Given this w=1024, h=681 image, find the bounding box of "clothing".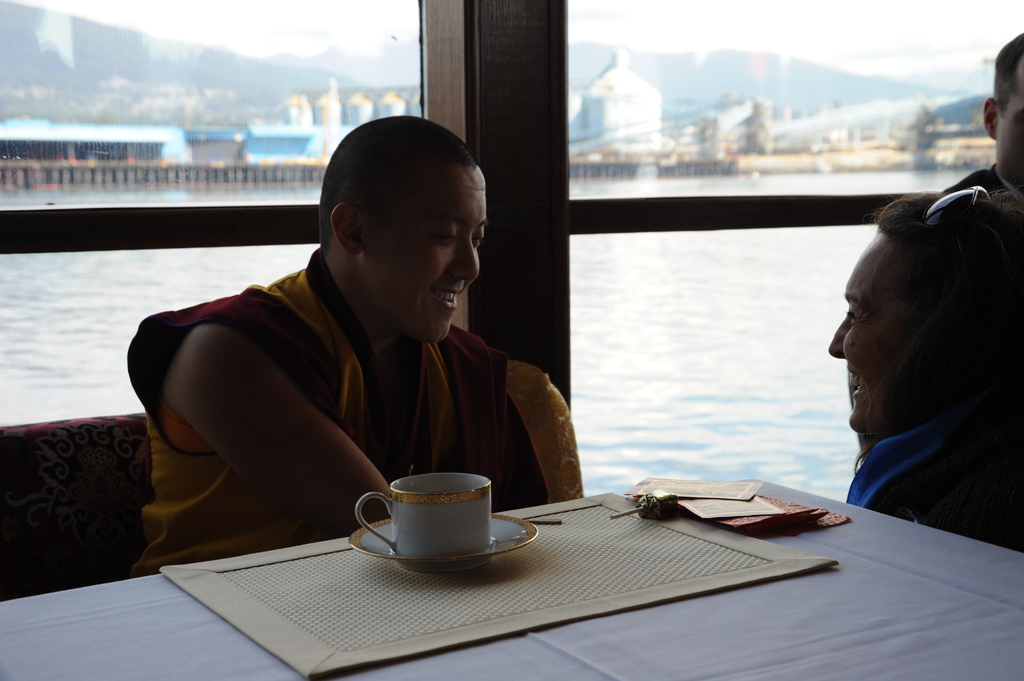
rect(129, 226, 588, 538).
